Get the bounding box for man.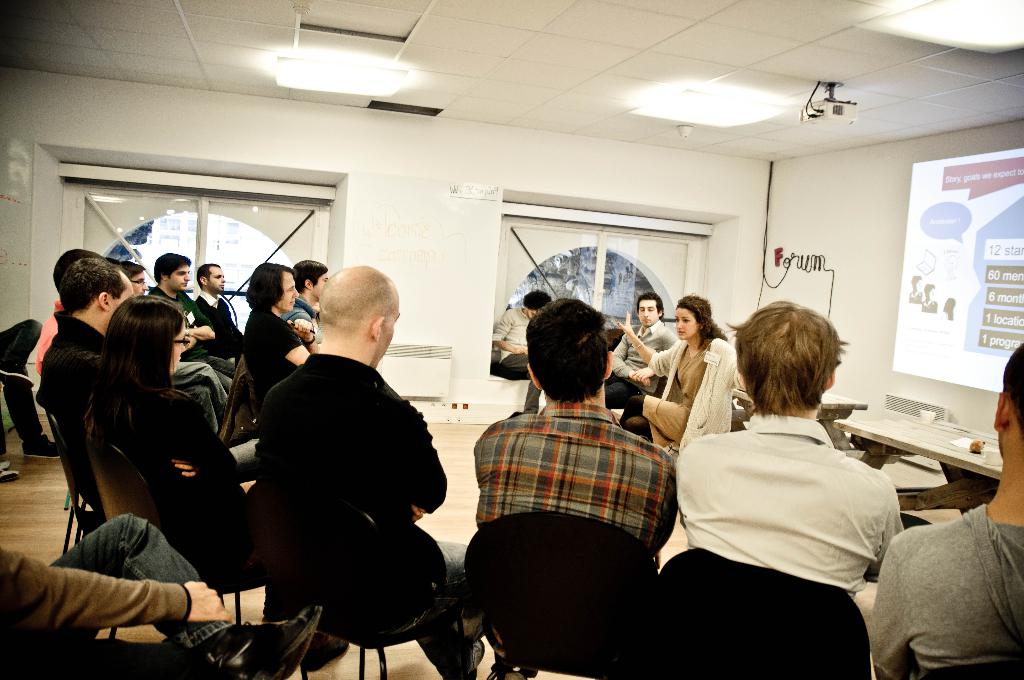
rect(479, 298, 673, 528).
